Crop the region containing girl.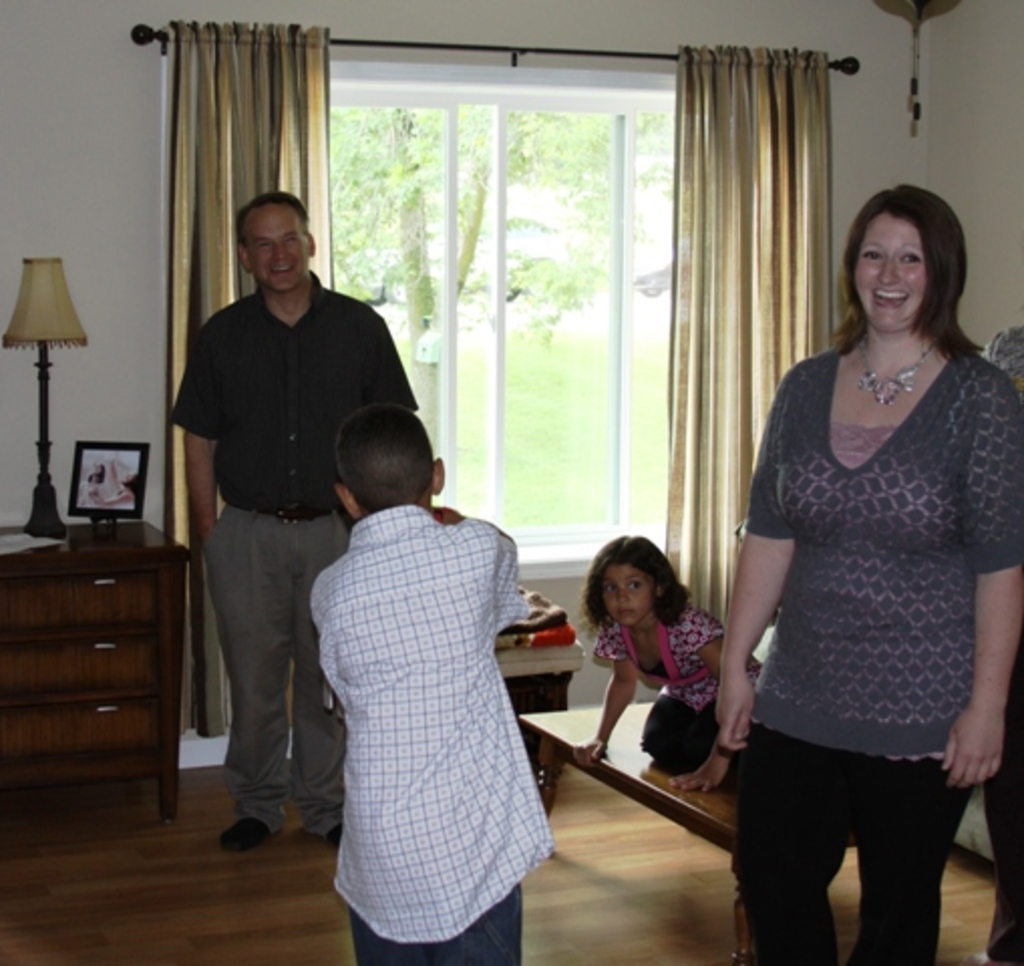
Crop region: [left=567, top=535, right=766, bottom=797].
